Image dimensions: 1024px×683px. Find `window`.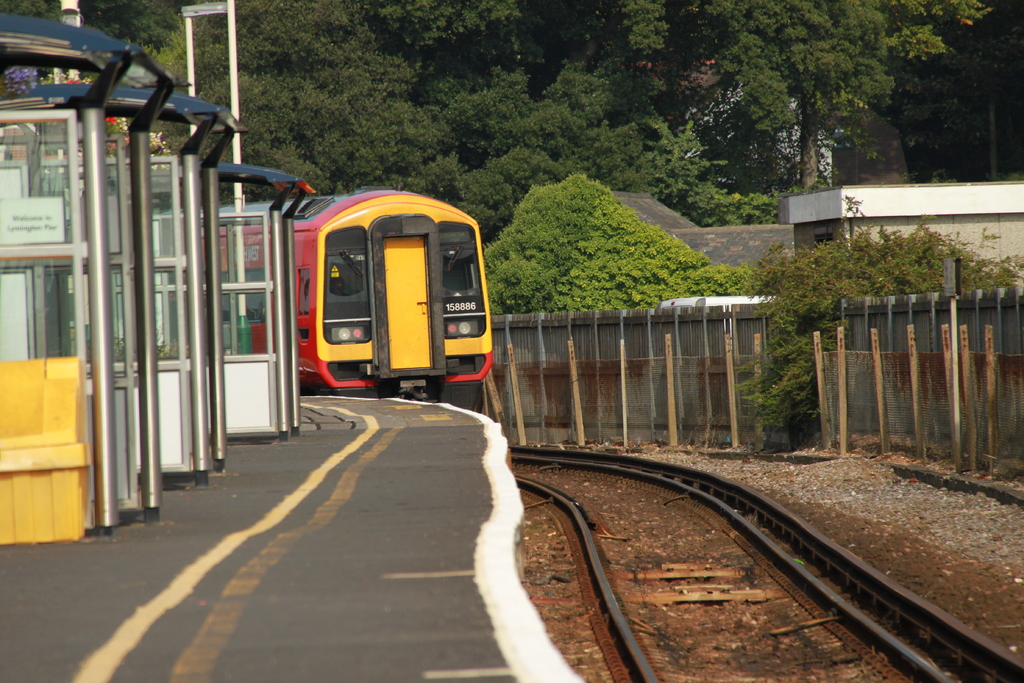
detection(218, 215, 266, 282).
